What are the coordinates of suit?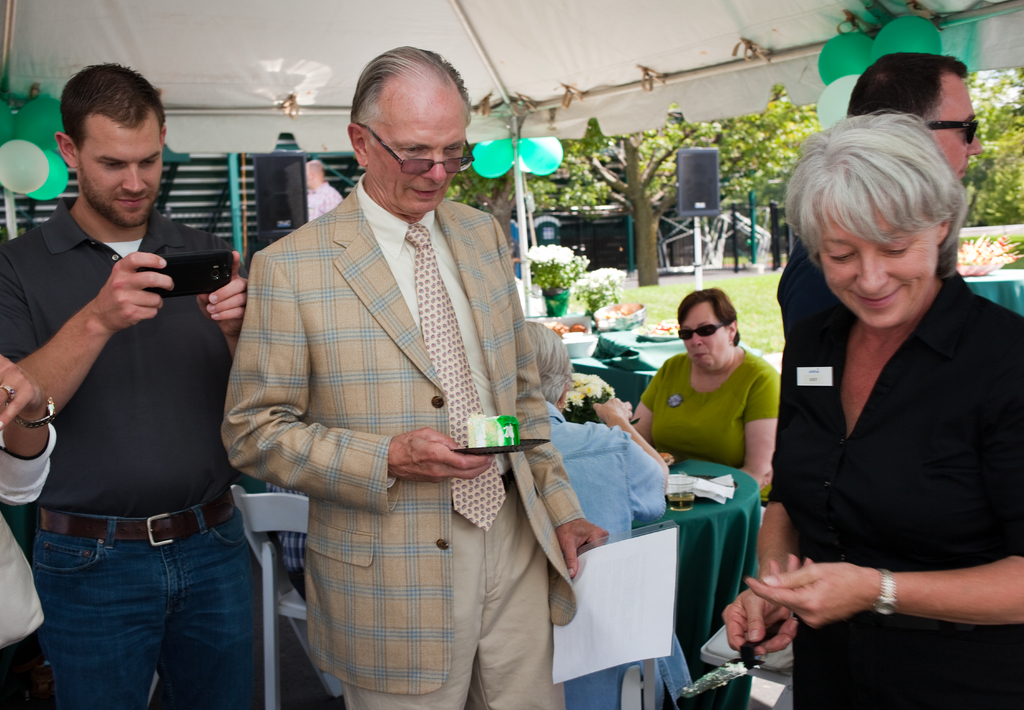
left=239, top=58, right=572, bottom=709.
